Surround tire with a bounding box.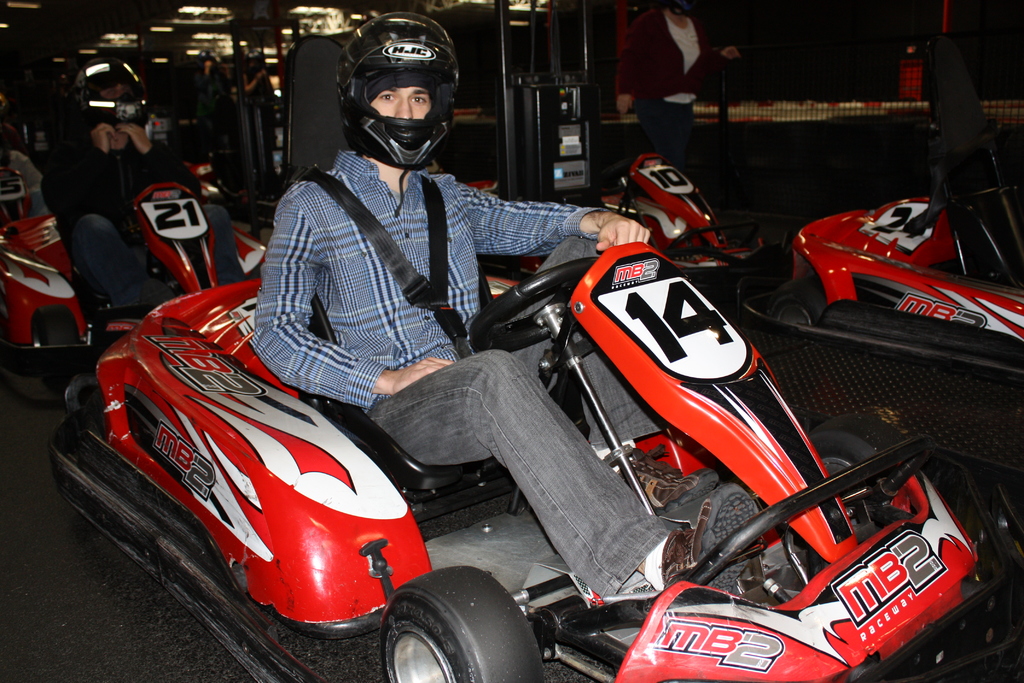
(x1=765, y1=279, x2=822, y2=347).
